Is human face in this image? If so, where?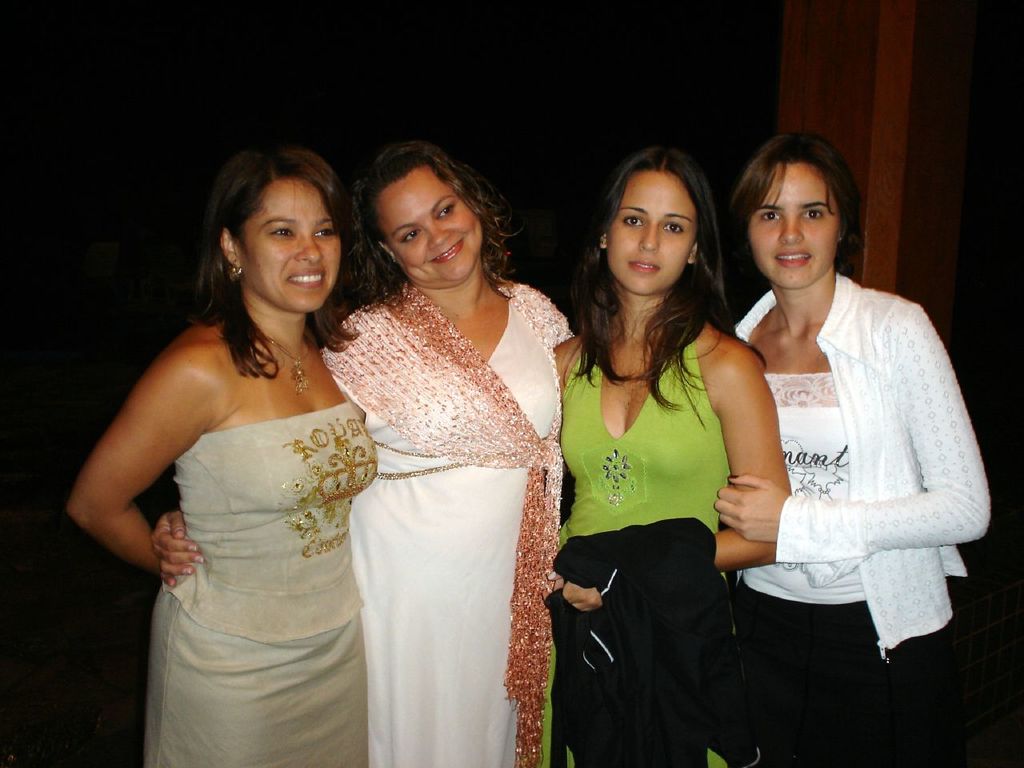
Yes, at box=[241, 174, 338, 309].
